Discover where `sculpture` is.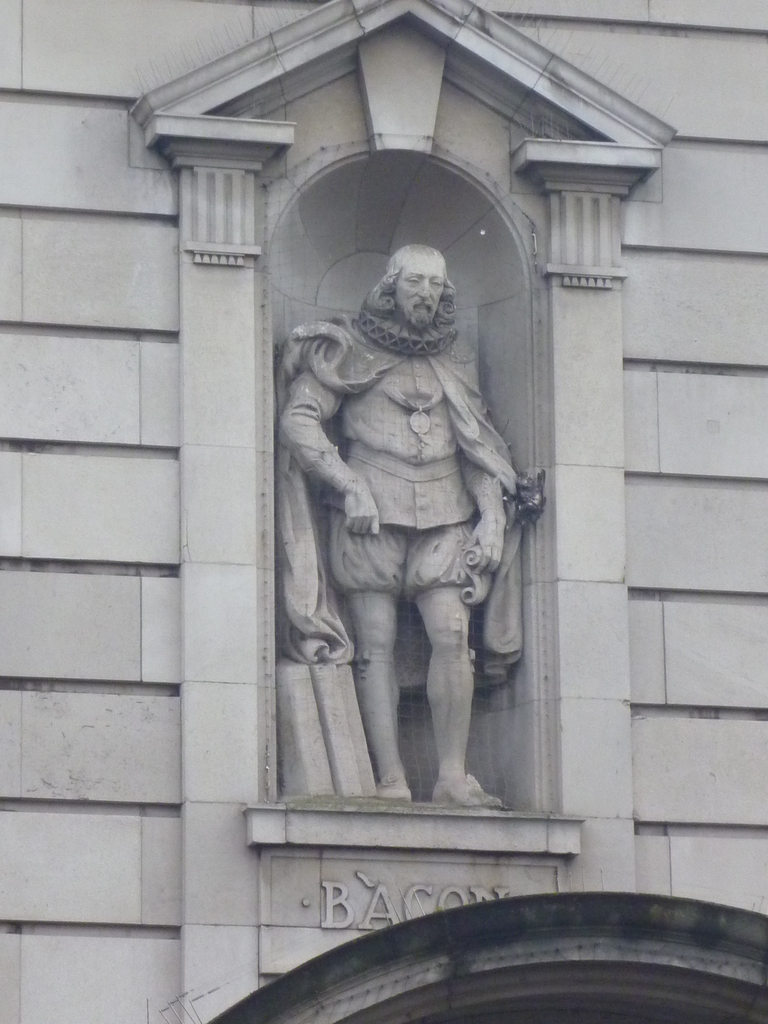
Discovered at detection(247, 219, 578, 809).
